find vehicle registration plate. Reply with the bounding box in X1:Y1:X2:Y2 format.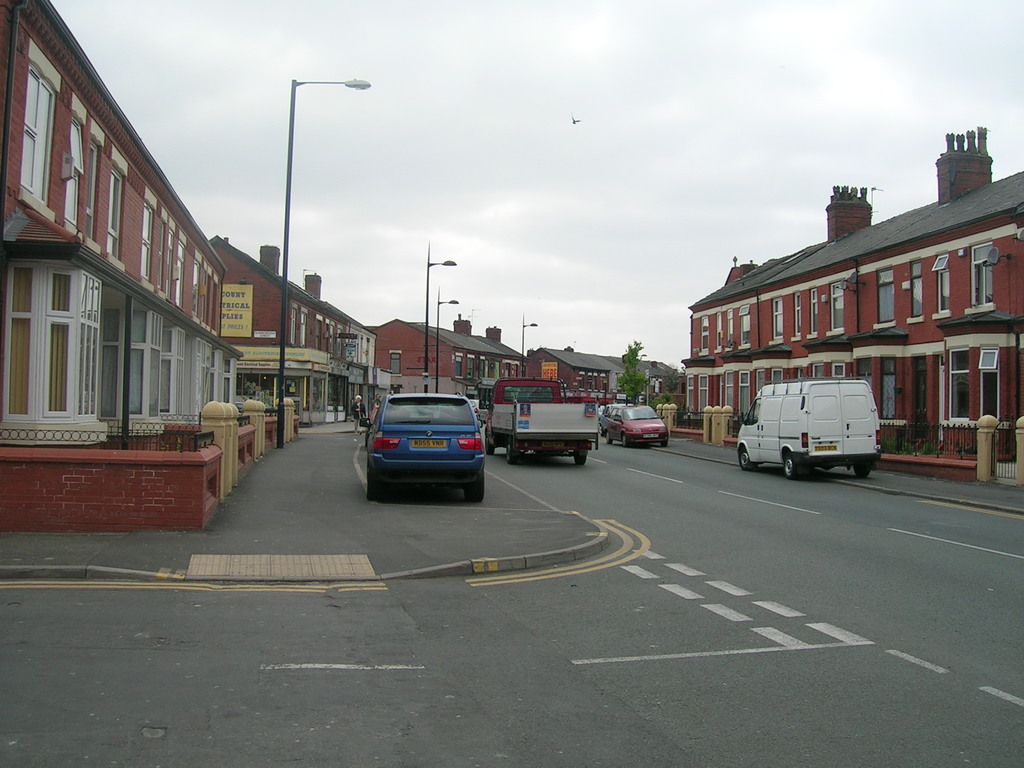
815:444:838:452.
